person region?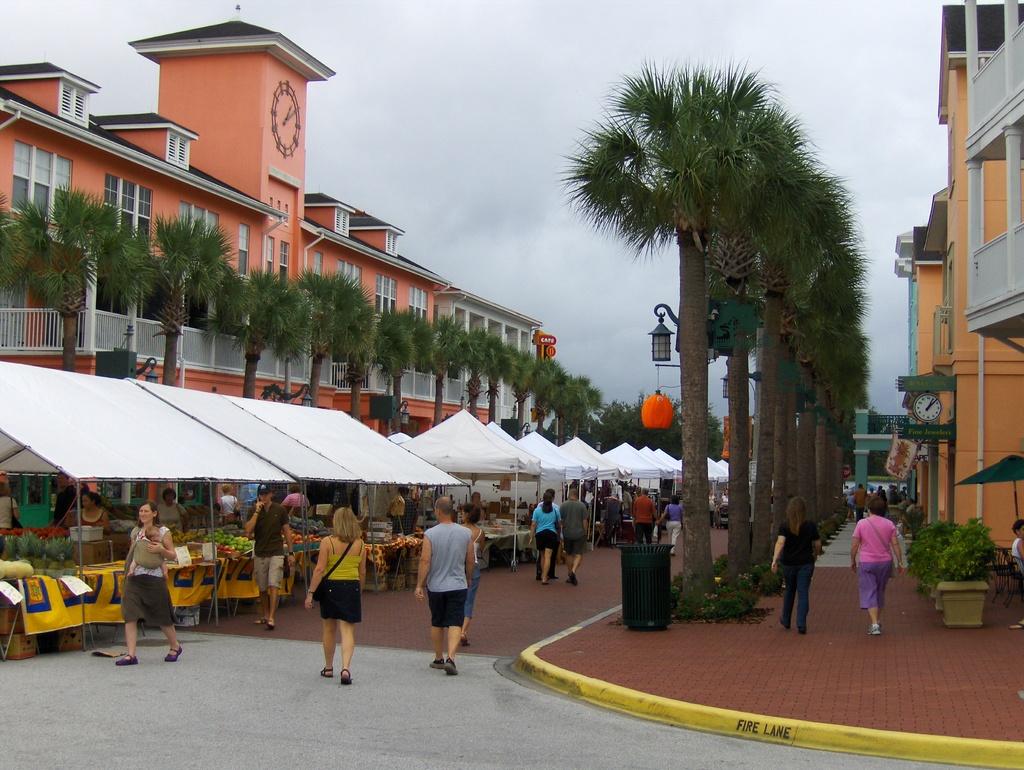
bbox(563, 483, 588, 584)
